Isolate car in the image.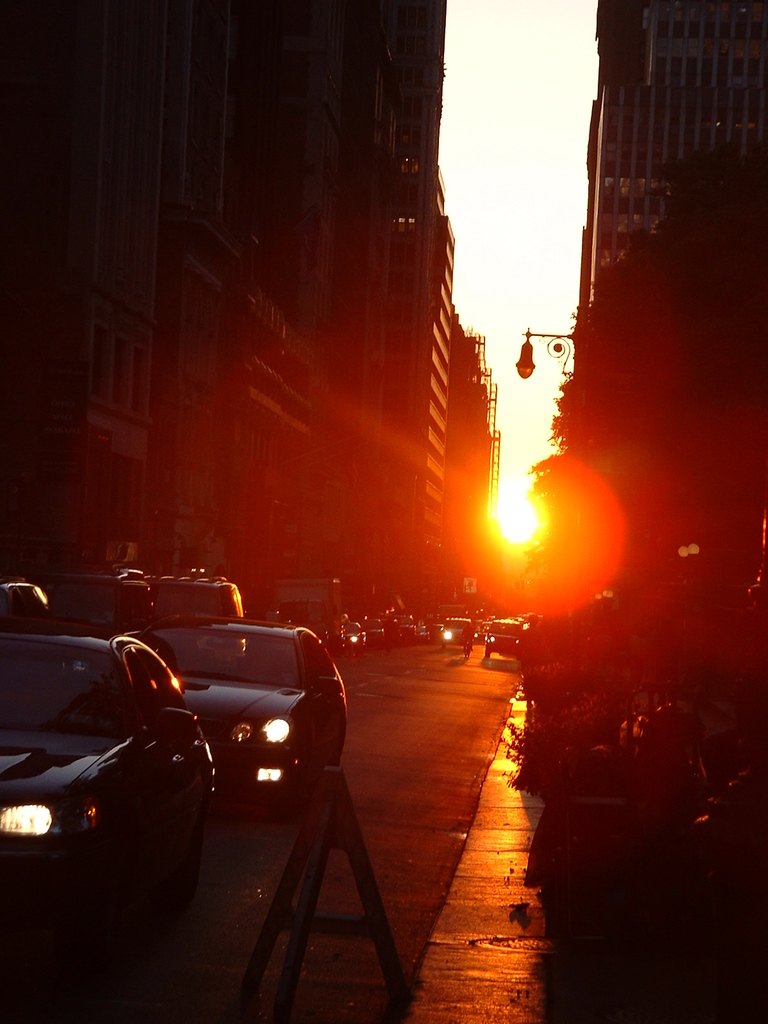
Isolated region: rect(0, 577, 47, 615).
